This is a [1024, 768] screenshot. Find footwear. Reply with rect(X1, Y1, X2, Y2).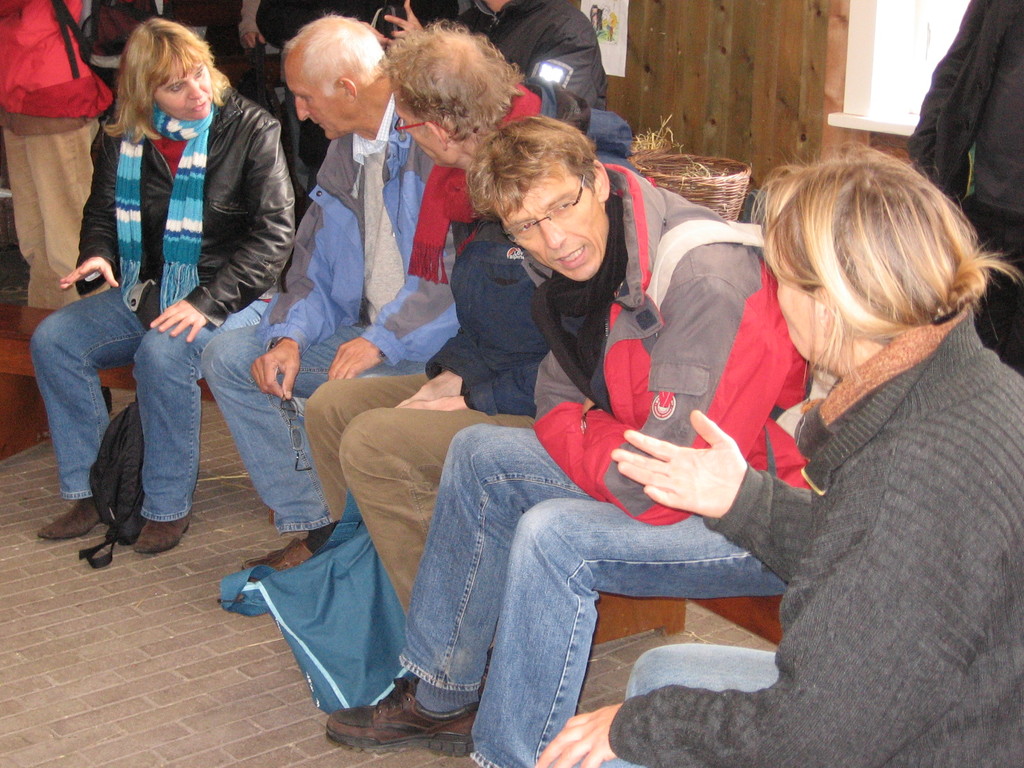
rect(319, 673, 484, 757).
